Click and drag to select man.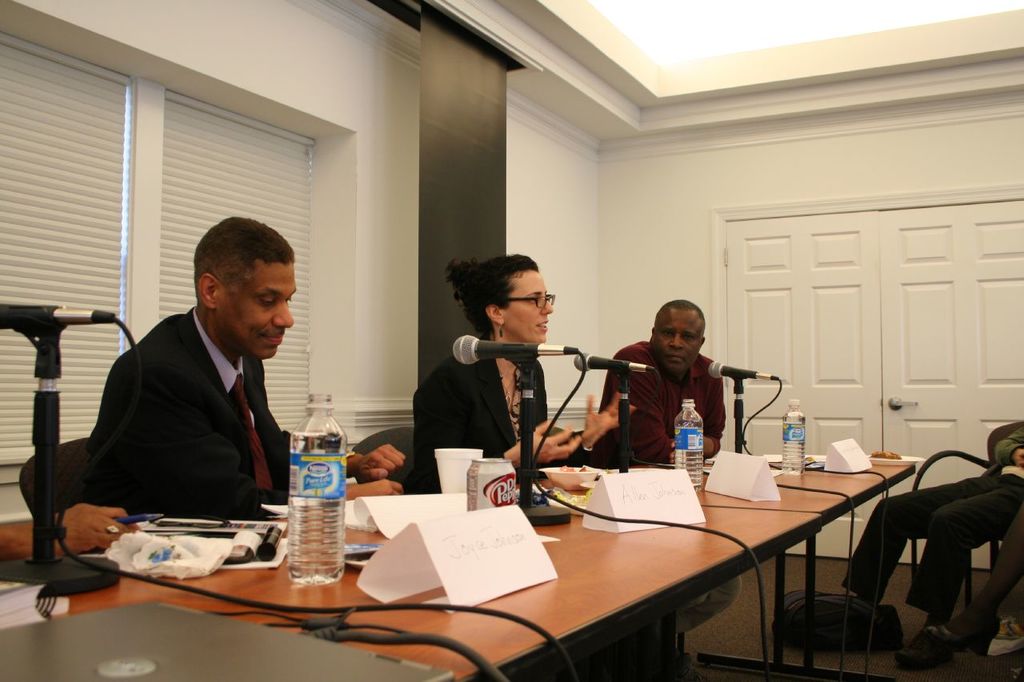
Selection: (62,227,336,548).
